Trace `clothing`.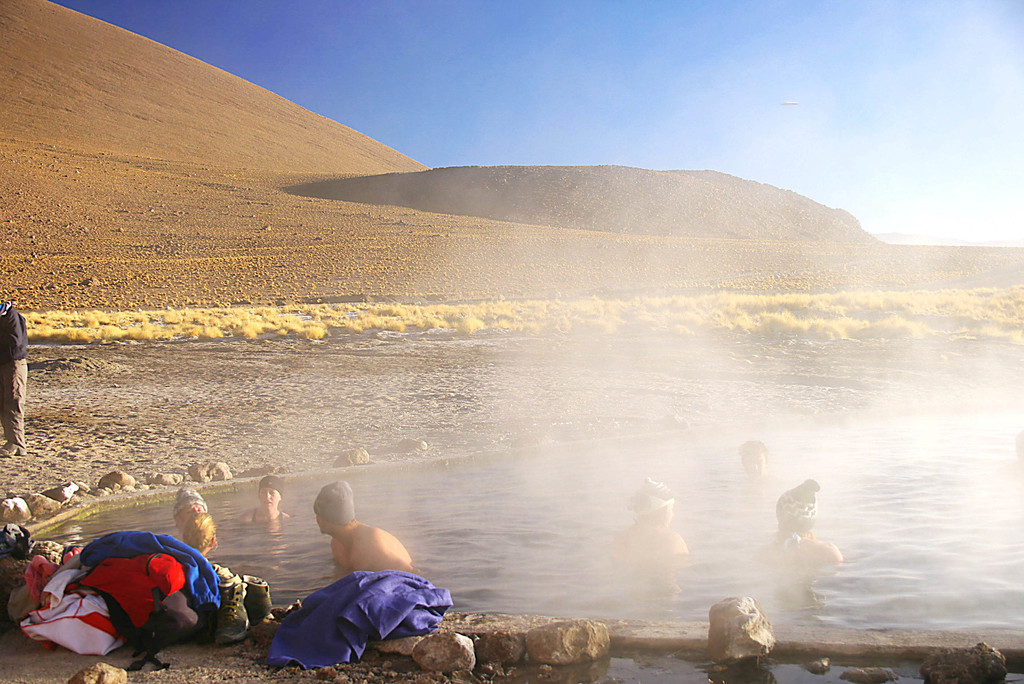
Traced to x1=0 y1=303 x2=20 y2=447.
